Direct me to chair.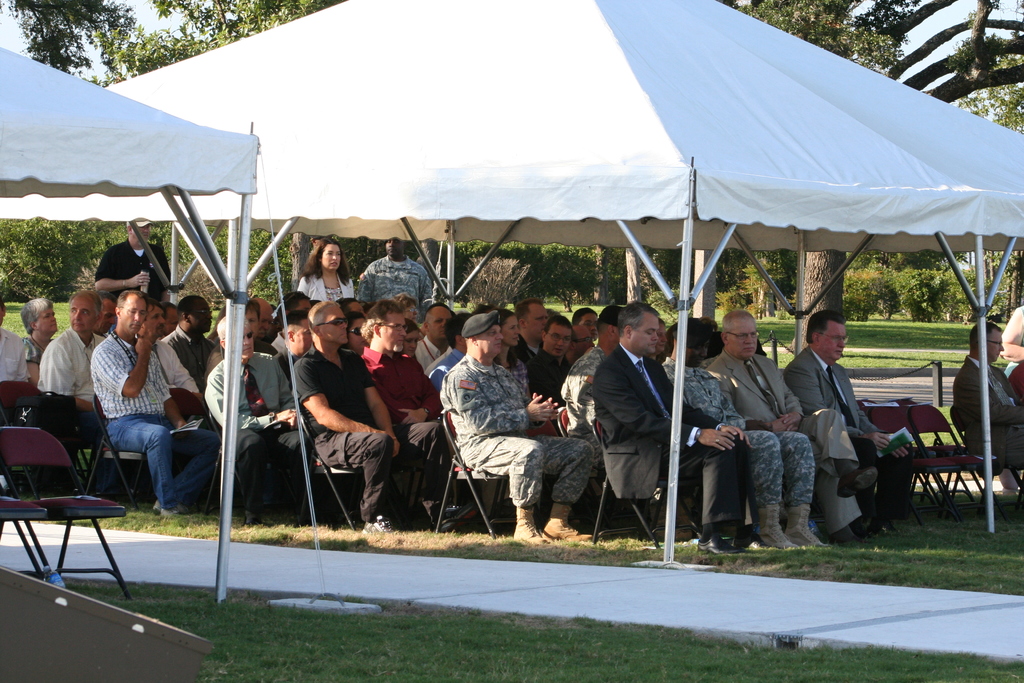
Direction: <bbox>0, 378, 89, 501</bbox>.
